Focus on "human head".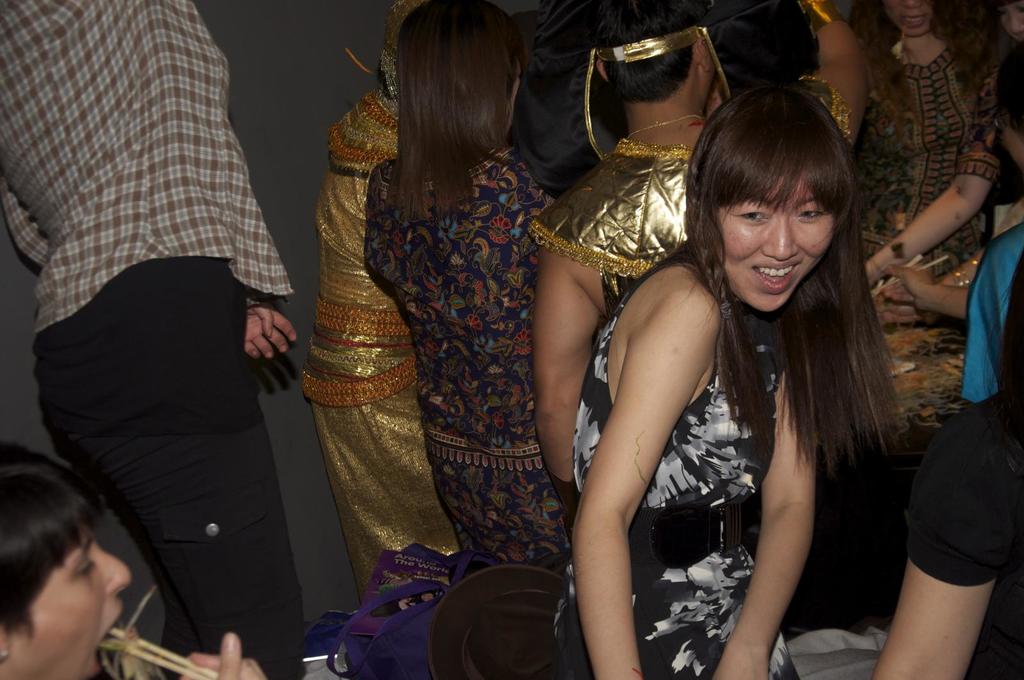
Focused at box(391, 0, 528, 155).
